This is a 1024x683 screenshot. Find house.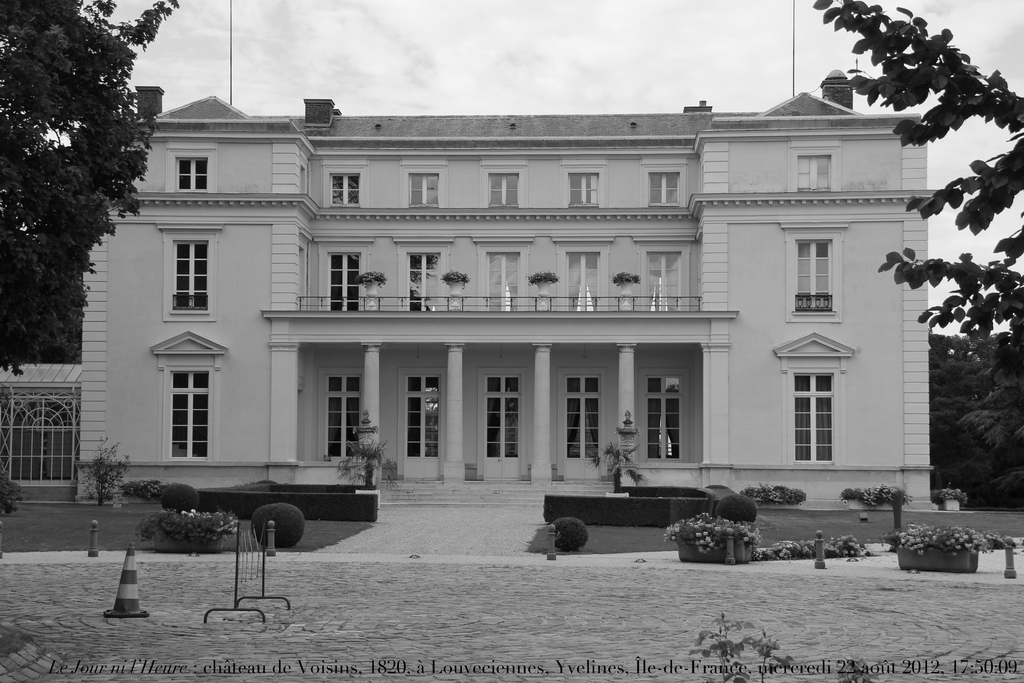
Bounding box: 0:350:88:473.
